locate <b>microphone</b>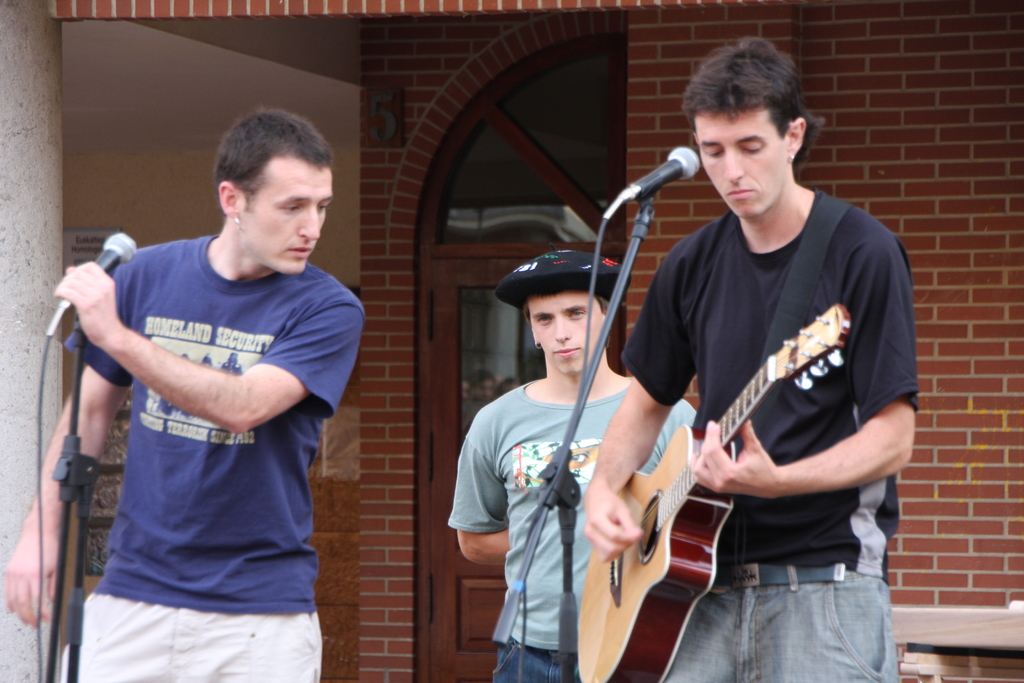
<bbox>43, 231, 138, 338</bbox>
